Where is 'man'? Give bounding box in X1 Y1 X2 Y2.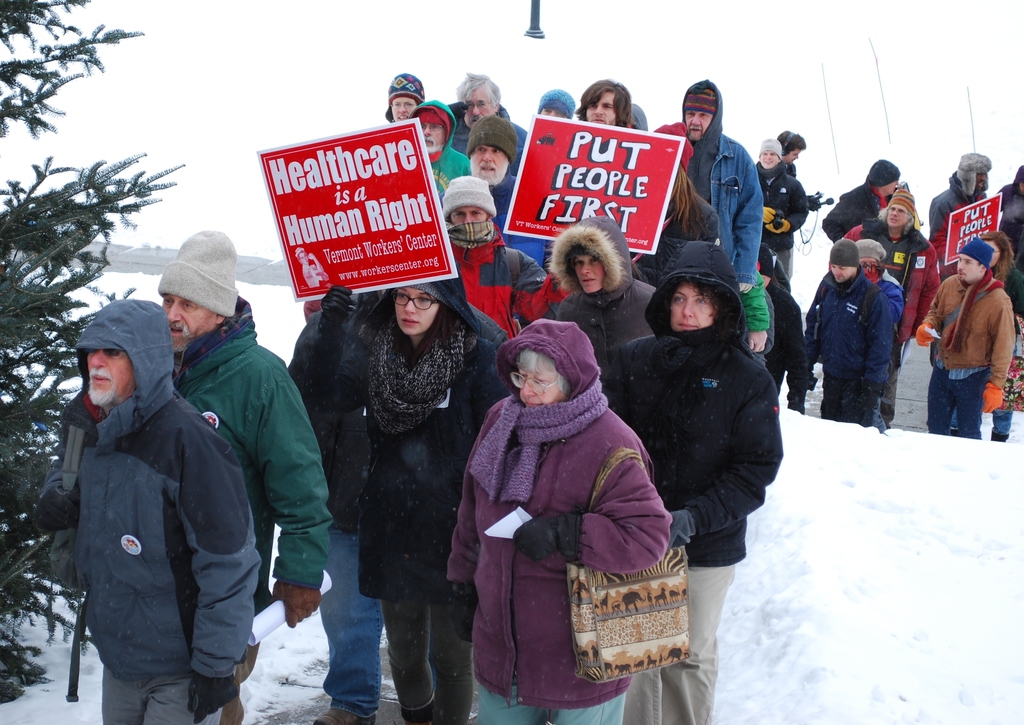
155 224 334 724.
